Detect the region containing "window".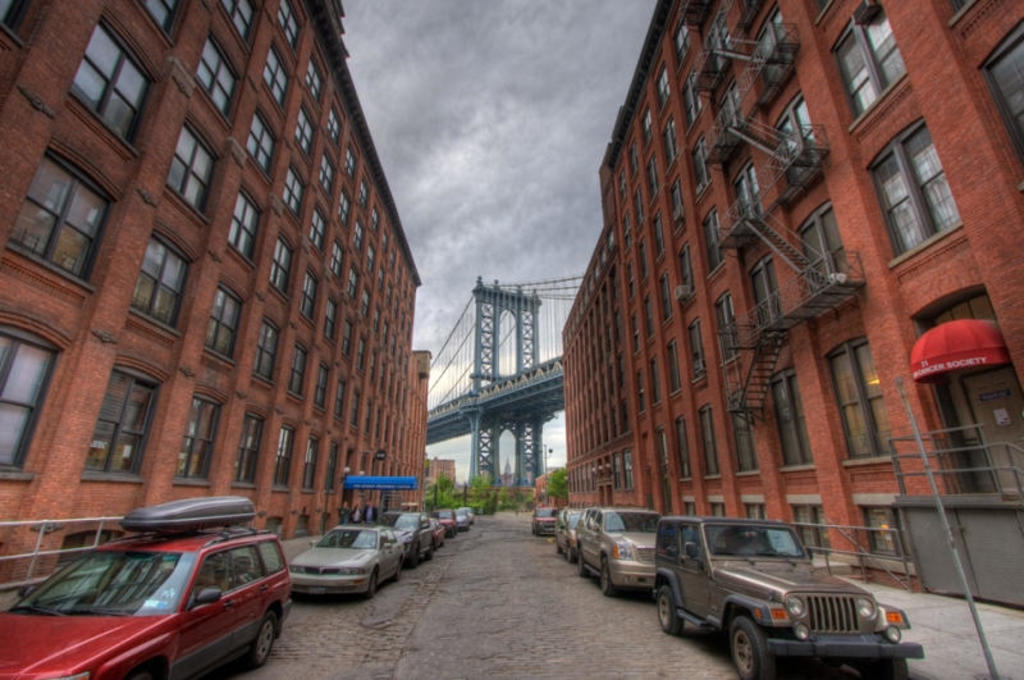
{"left": 700, "top": 206, "right": 728, "bottom": 273}.
